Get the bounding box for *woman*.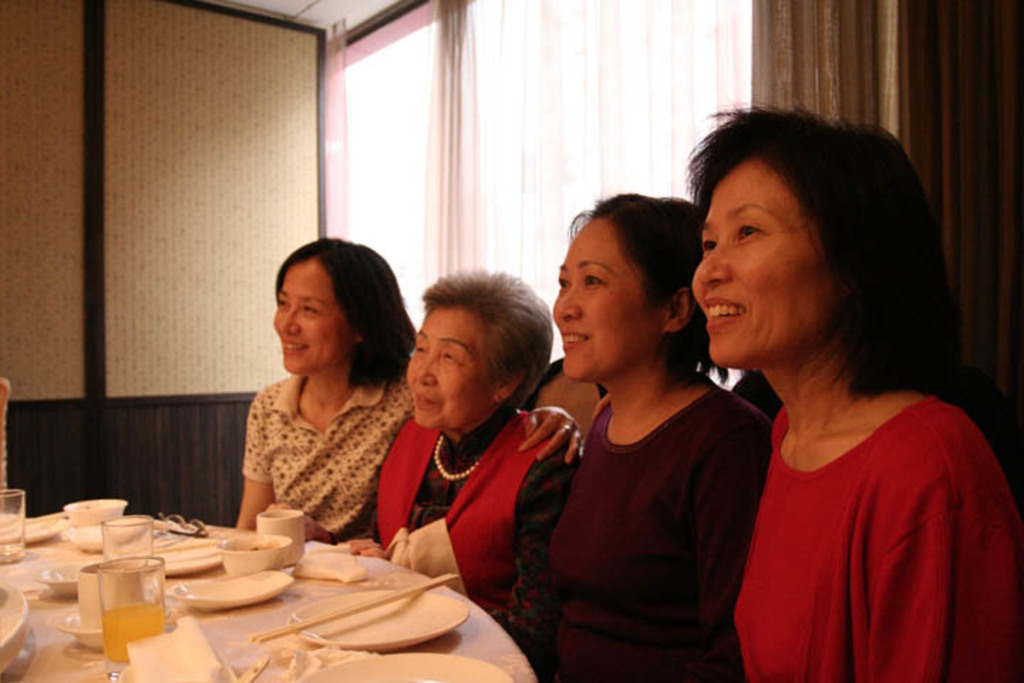
bbox=[475, 194, 775, 682].
